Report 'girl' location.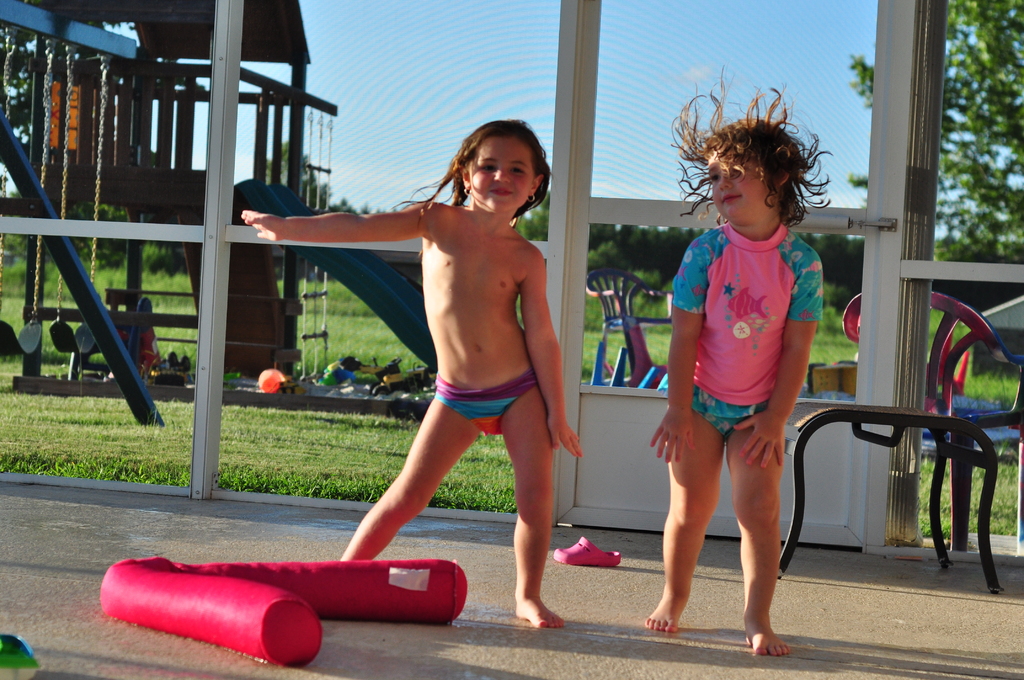
Report: detection(240, 113, 591, 625).
